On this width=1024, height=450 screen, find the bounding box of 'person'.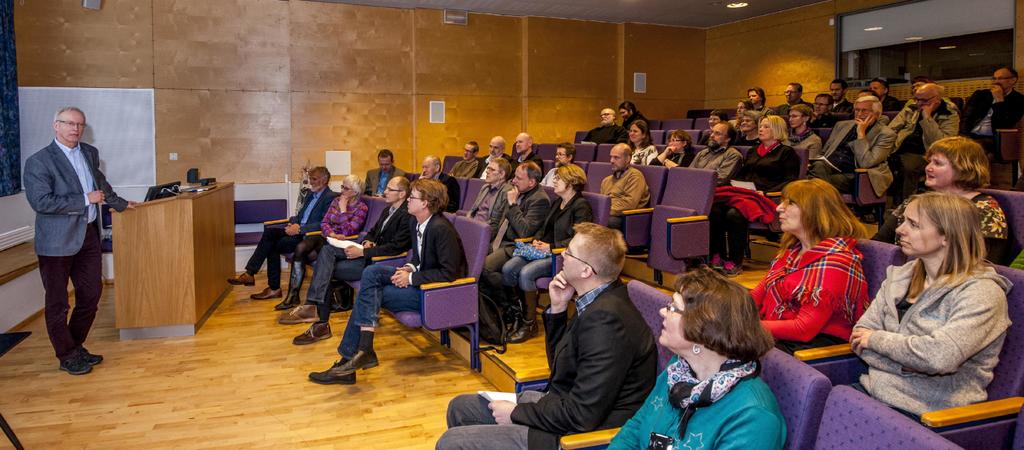
Bounding box: Rect(540, 142, 576, 182).
